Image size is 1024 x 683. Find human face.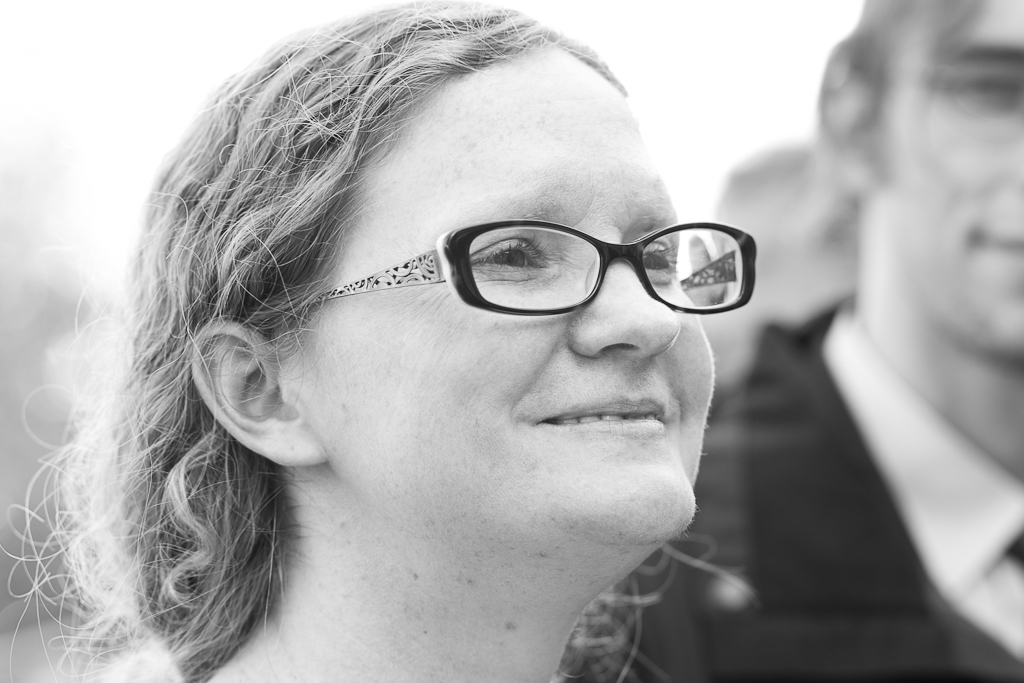
detection(868, 0, 1023, 373).
